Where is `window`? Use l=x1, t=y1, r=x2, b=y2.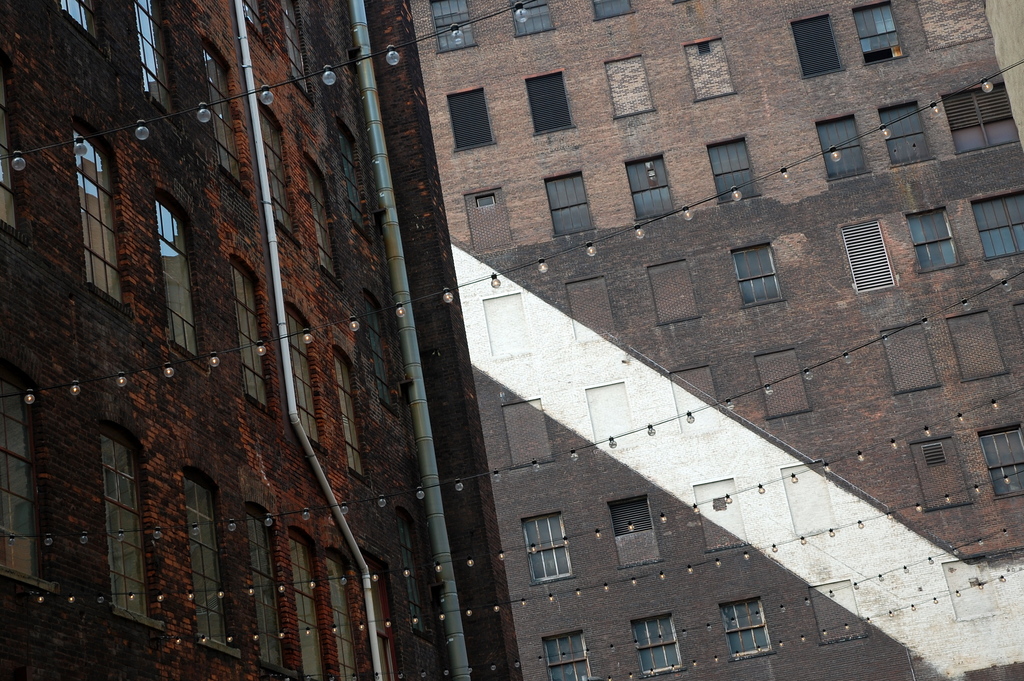
l=460, t=184, r=524, b=256.
